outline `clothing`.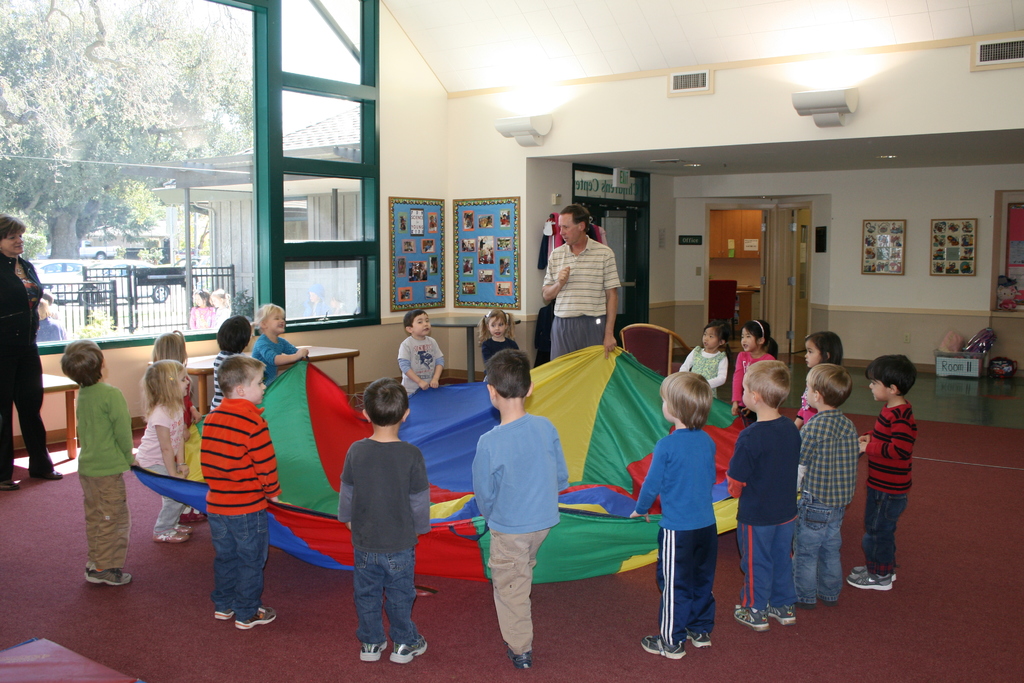
Outline: x1=680, y1=347, x2=726, y2=397.
